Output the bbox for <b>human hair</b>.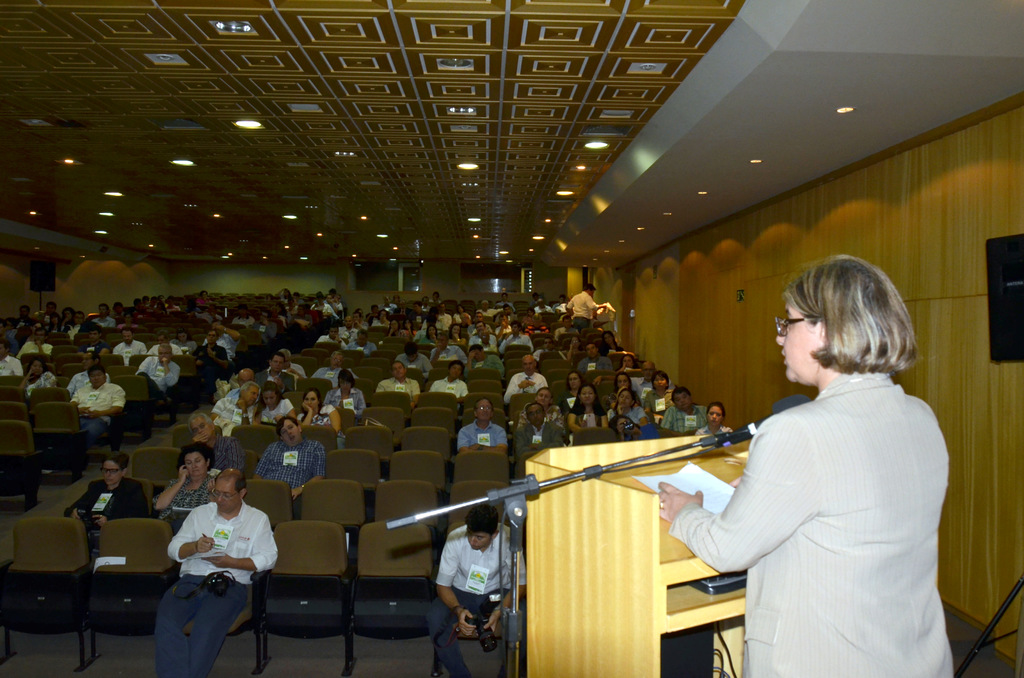
86,365,105,375.
